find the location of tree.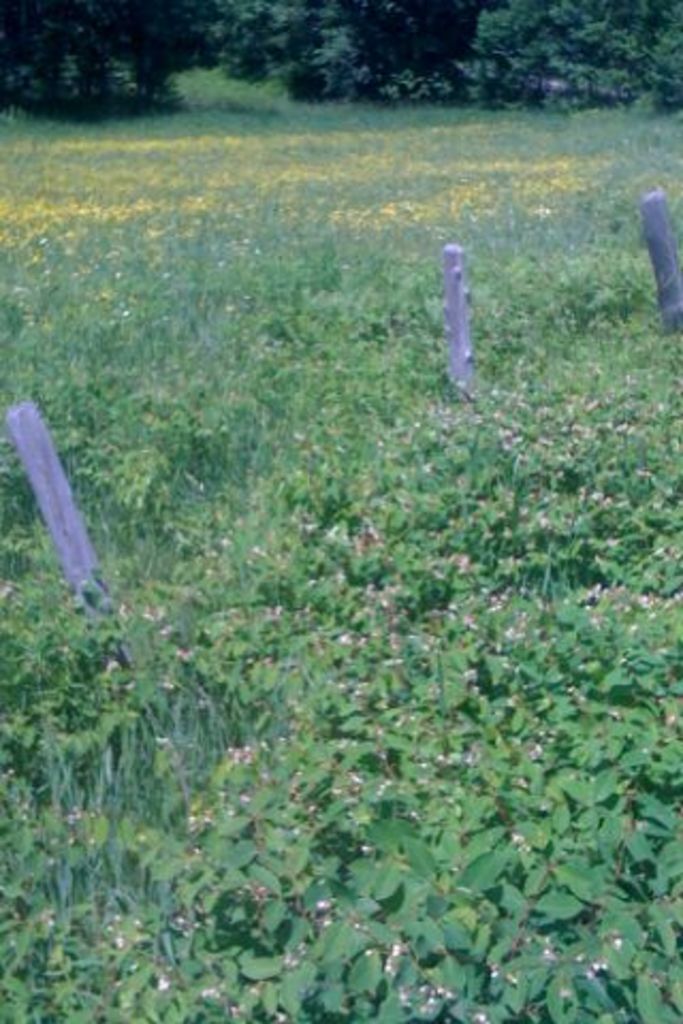
Location: crop(561, 0, 649, 128).
